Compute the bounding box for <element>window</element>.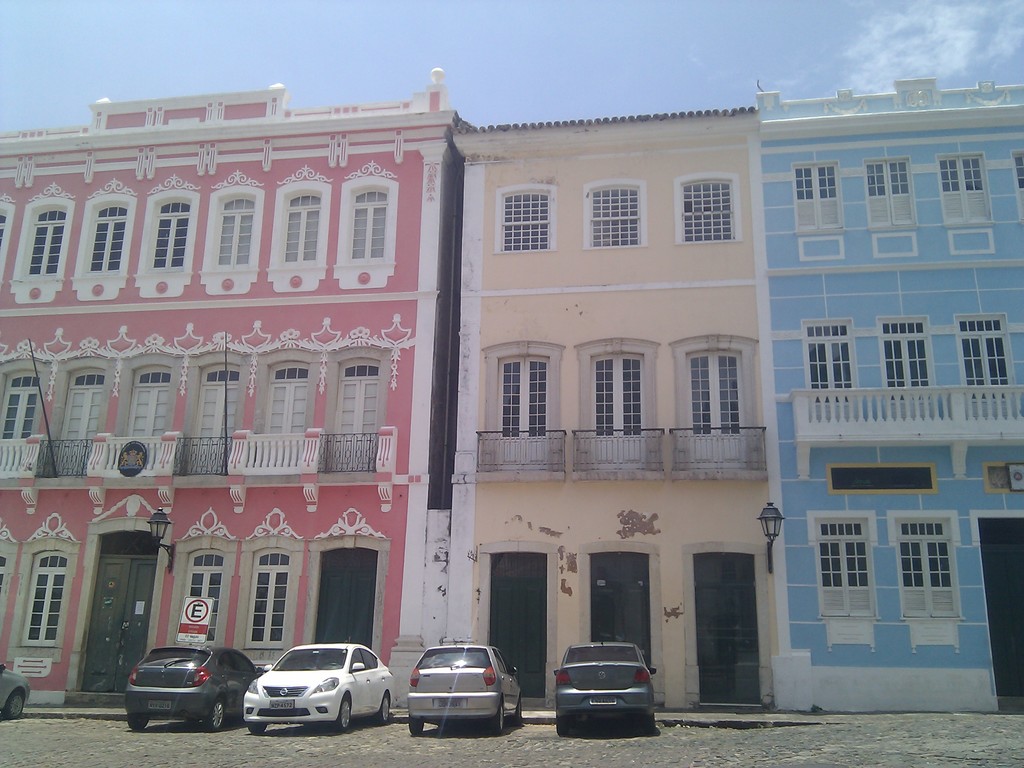
Rect(54, 358, 95, 479).
